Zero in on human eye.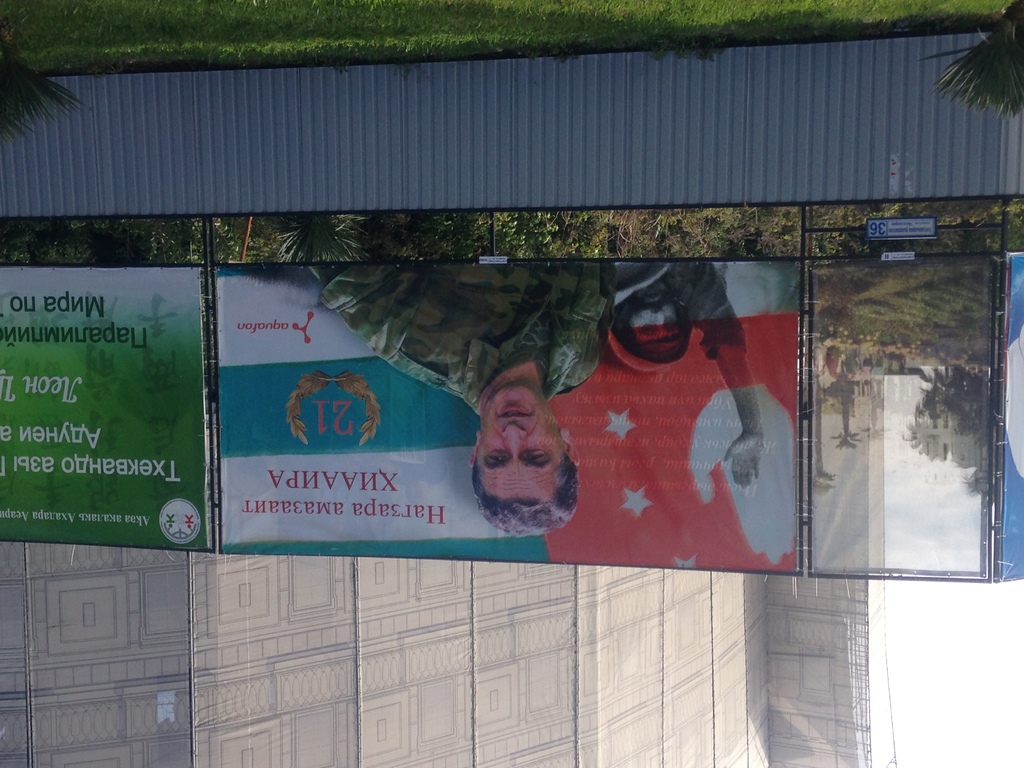
Zeroed in: BBox(483, 452, 515, 470).
